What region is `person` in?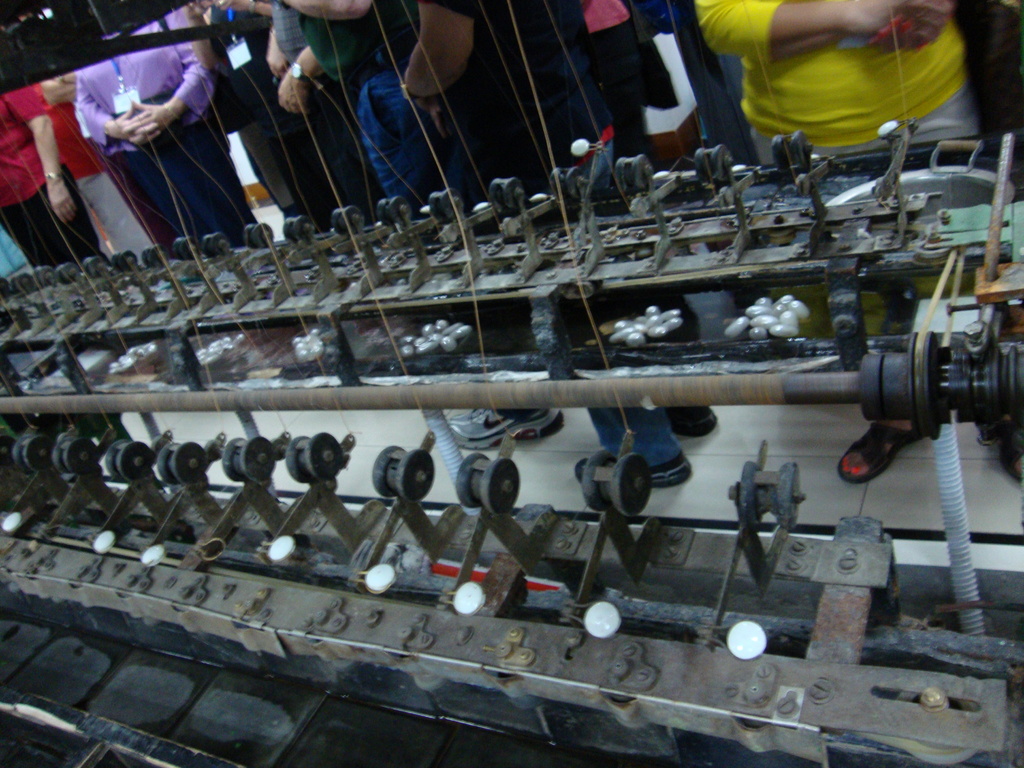
left=391, top=0, right=677, bottom=487.
